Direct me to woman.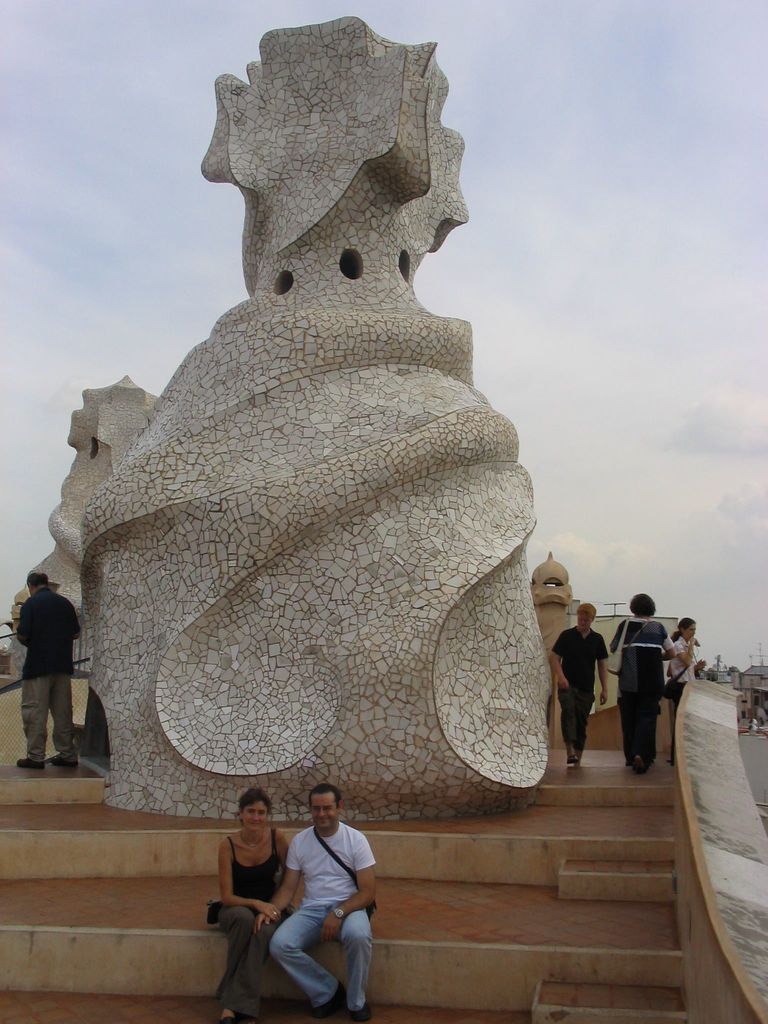
Direction: BBox(672, 614, 710, 719).
